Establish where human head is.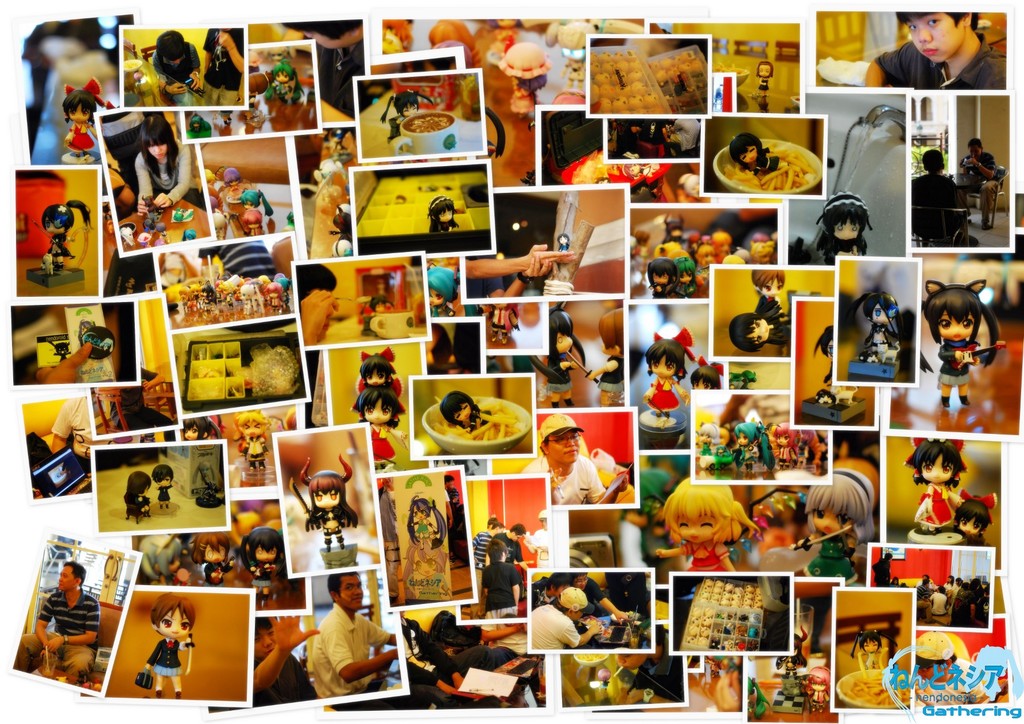
Established at {"x1": 920, "y1": 646, "x2": 959, "y2": 686}.
